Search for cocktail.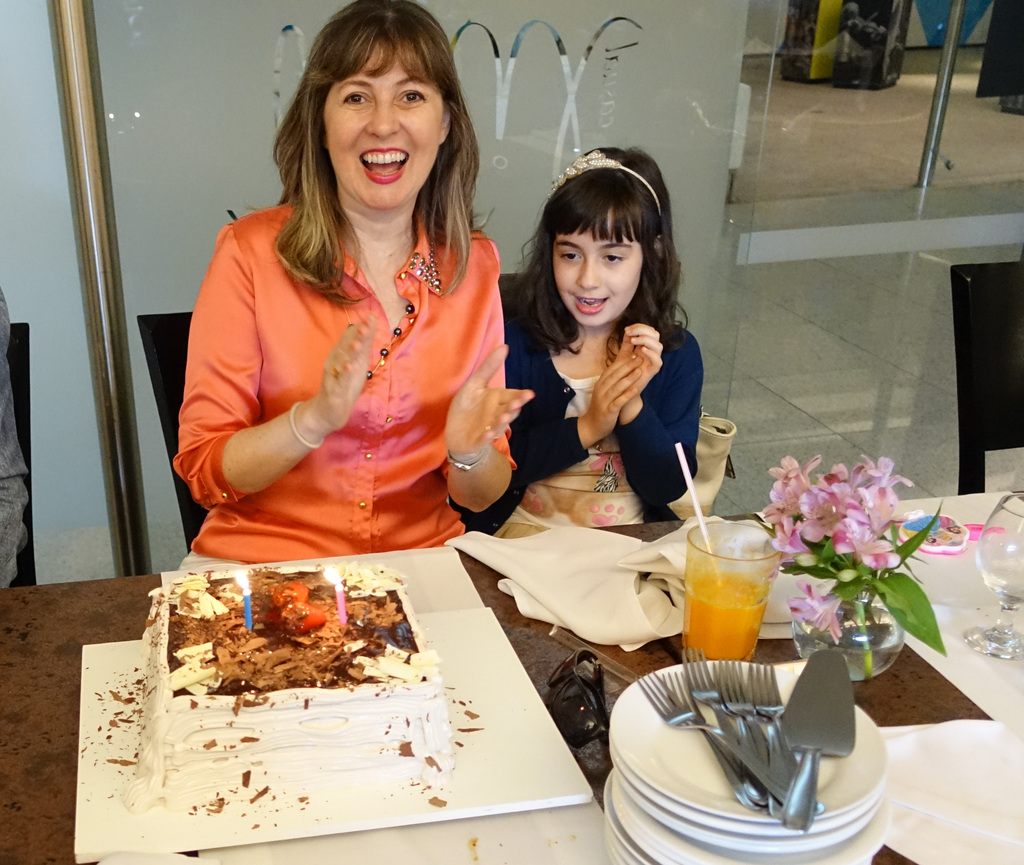
Found at x1=669 y1=441 x2=783 y2=666.
